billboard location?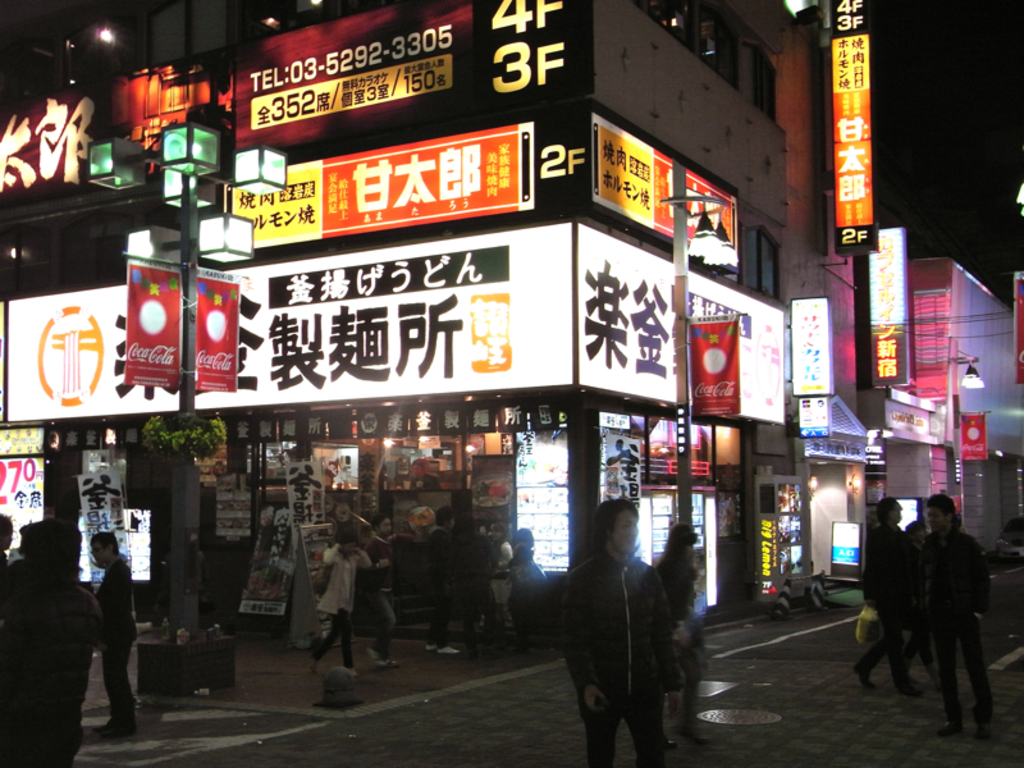
[76,502,151,581]
